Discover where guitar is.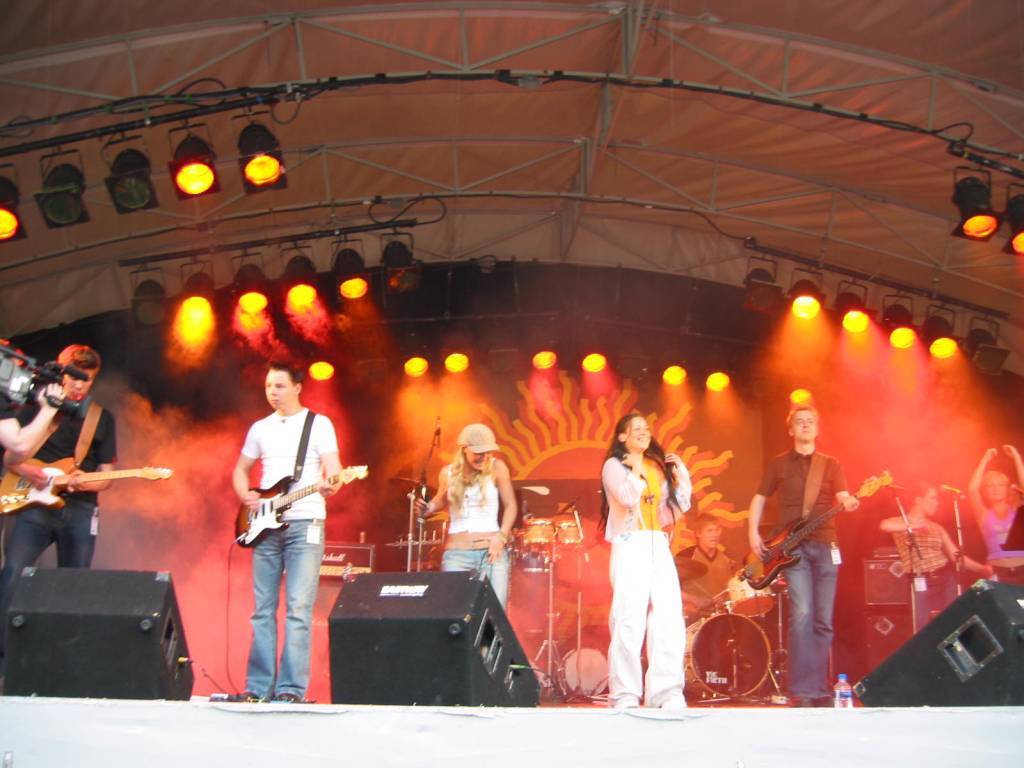
Discovered at 740 467 895 586.
